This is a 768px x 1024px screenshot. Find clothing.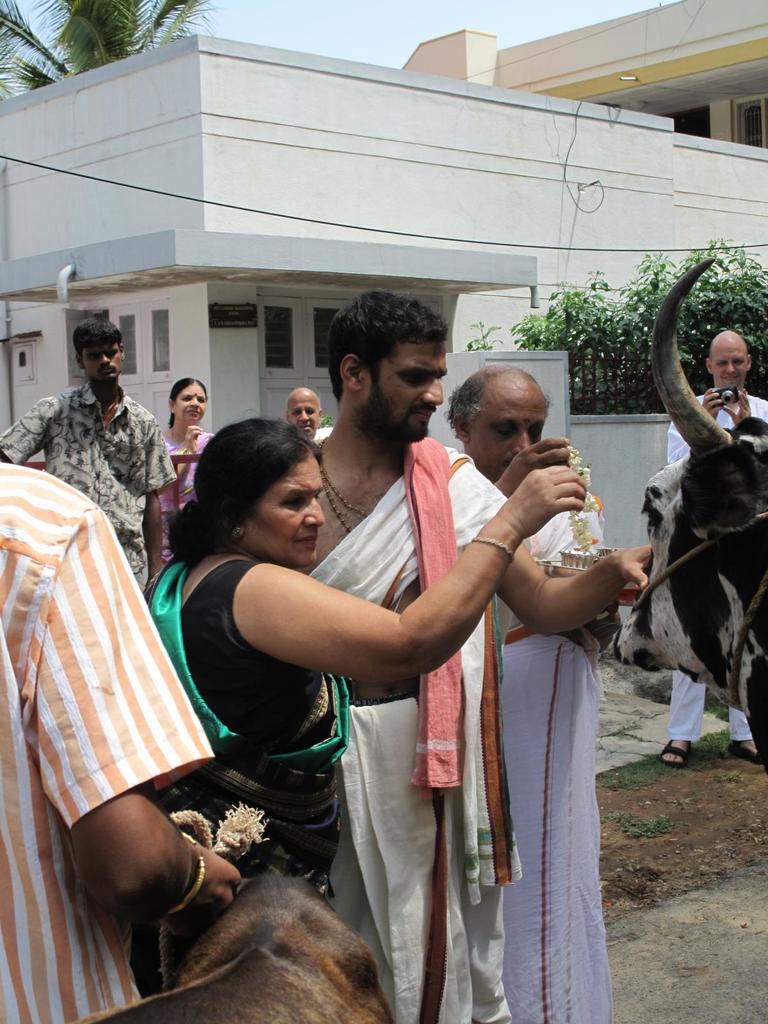
Bounding box: l=141, t=550, r=350, b=998.
